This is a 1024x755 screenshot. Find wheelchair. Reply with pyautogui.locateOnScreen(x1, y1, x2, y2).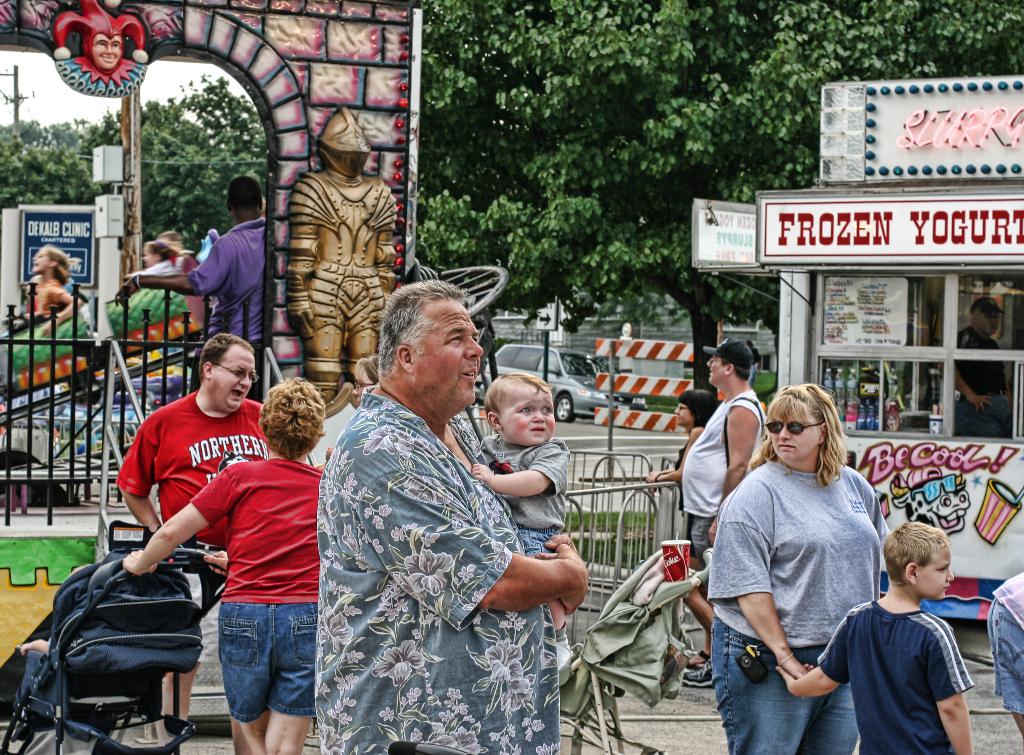
pyautogui.locateOnScreen(0, 548, 224, 754).
